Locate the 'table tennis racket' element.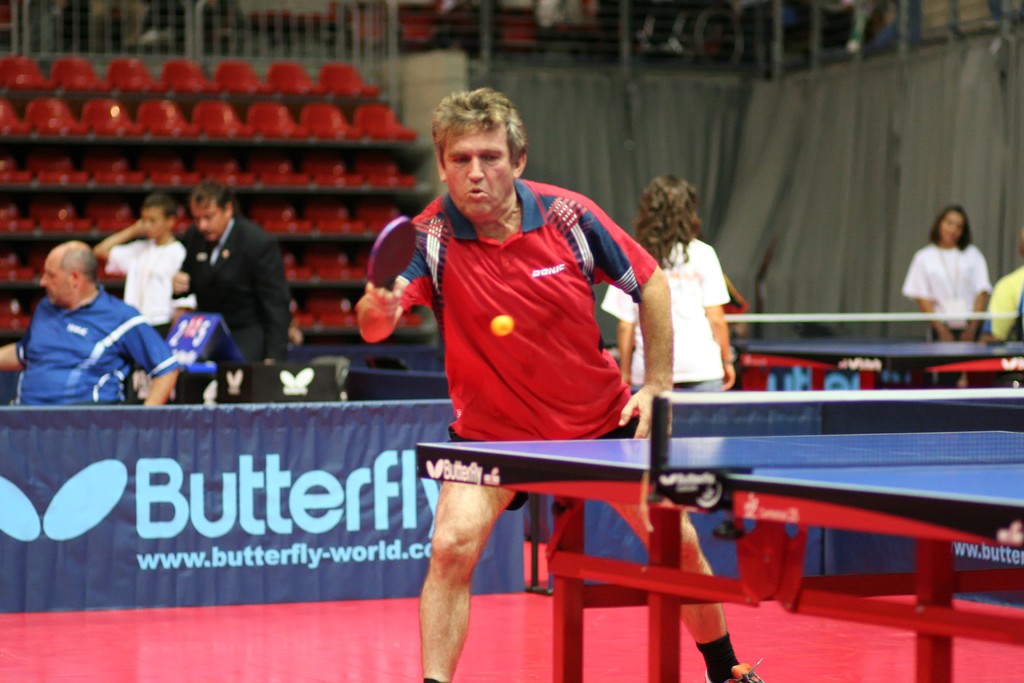
Element bbox: <box>365,214,420,299</box>.
